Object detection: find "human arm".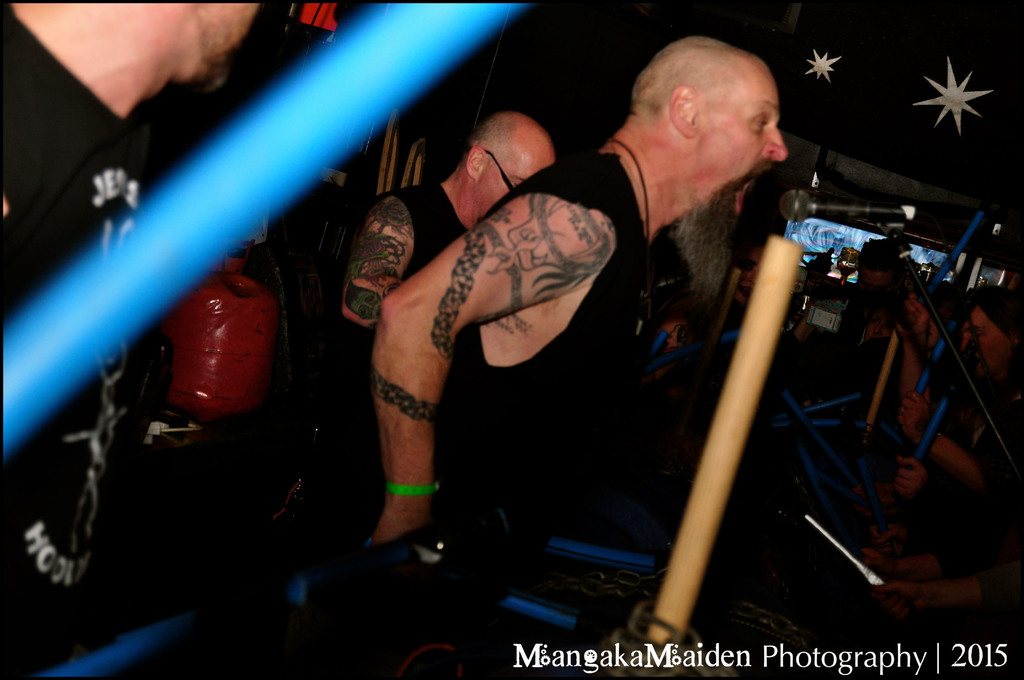
[x1=335, y1=188, x2=415, y2=334].
